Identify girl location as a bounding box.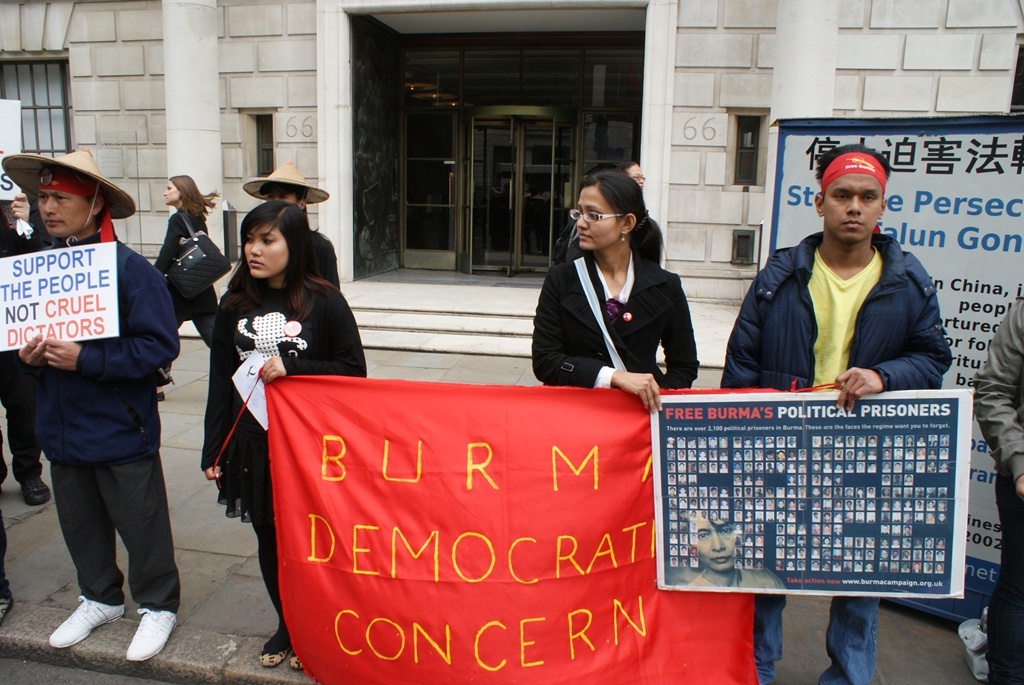
bbox(152, 172, 217, 382).
